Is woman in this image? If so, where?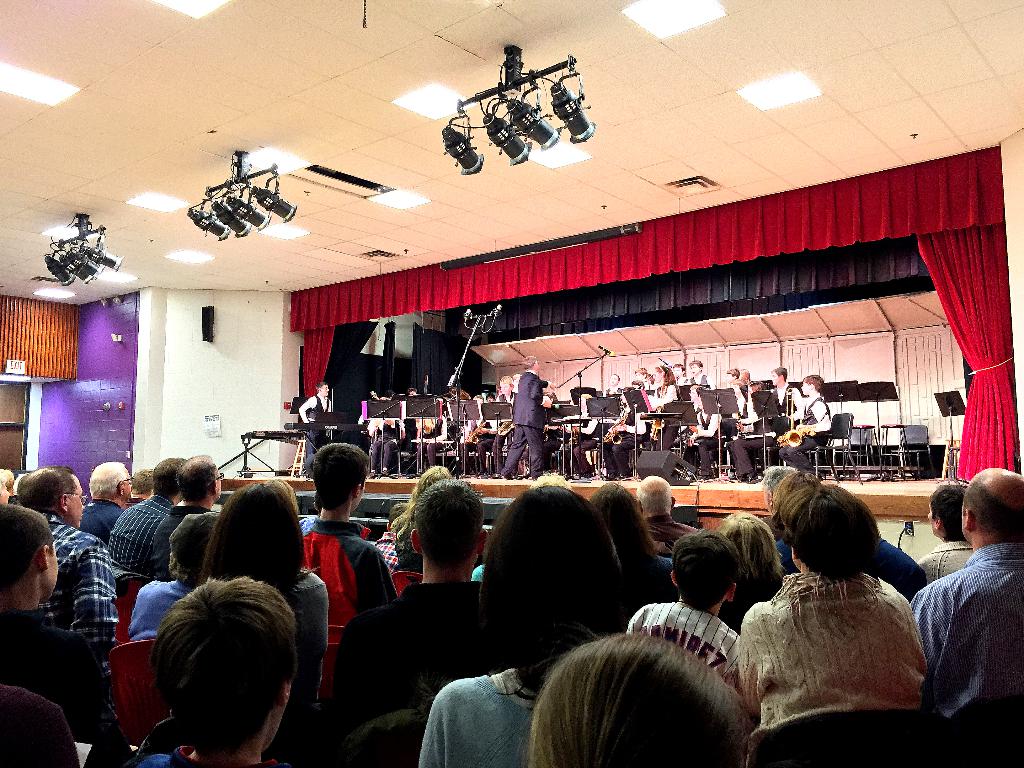
Yes, at BBox(589, 481, 678, 605).
